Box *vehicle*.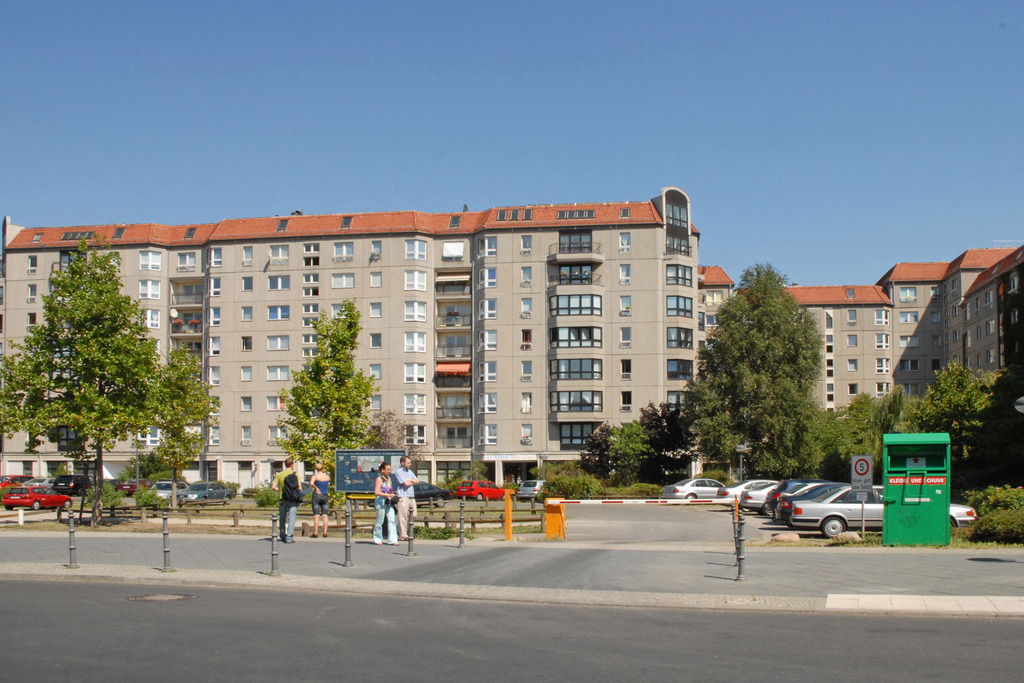
[454, 478, 511, 500].
